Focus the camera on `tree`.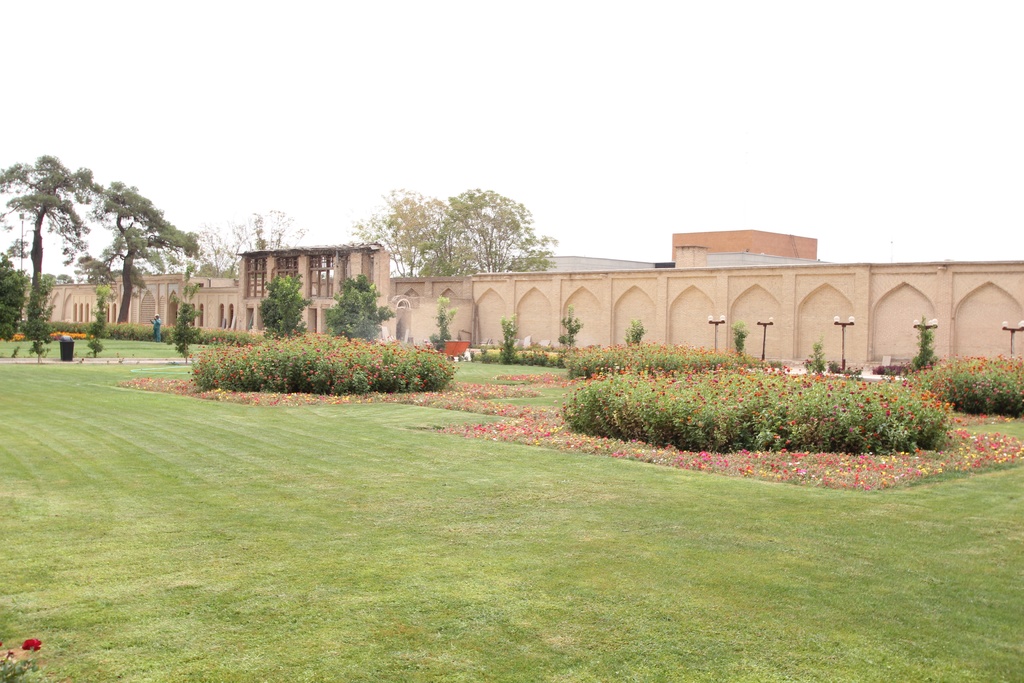
Focus region: [left=196, top=257, right=238, bottom=279].
